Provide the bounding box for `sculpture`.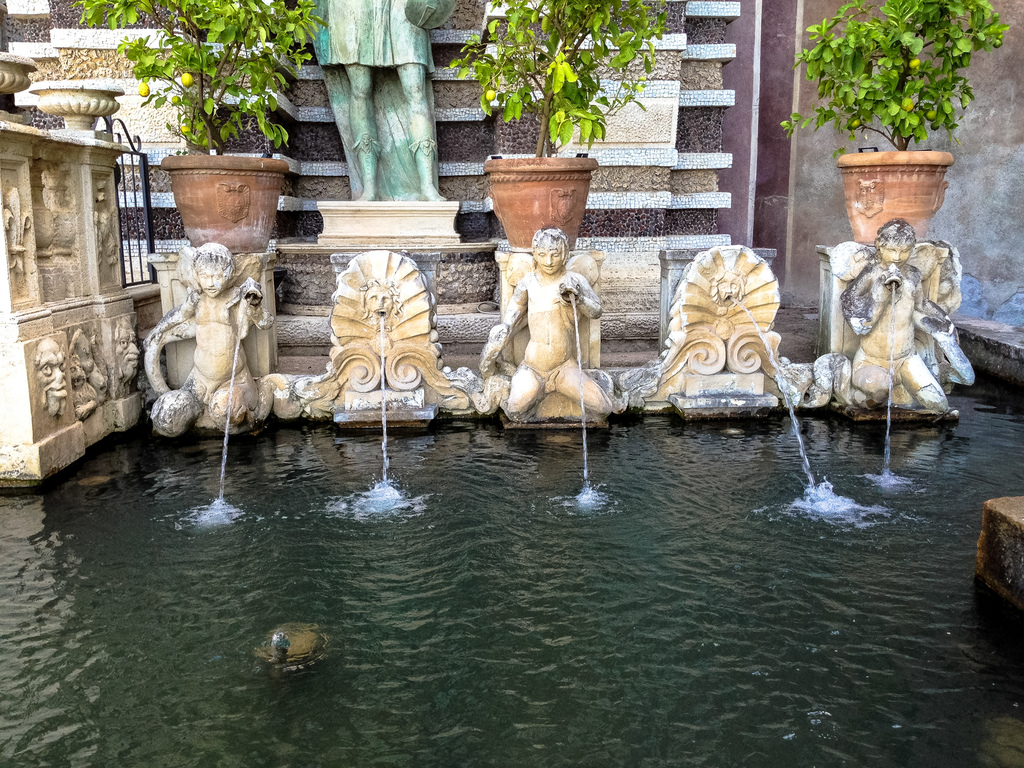
477,232,612,413.
